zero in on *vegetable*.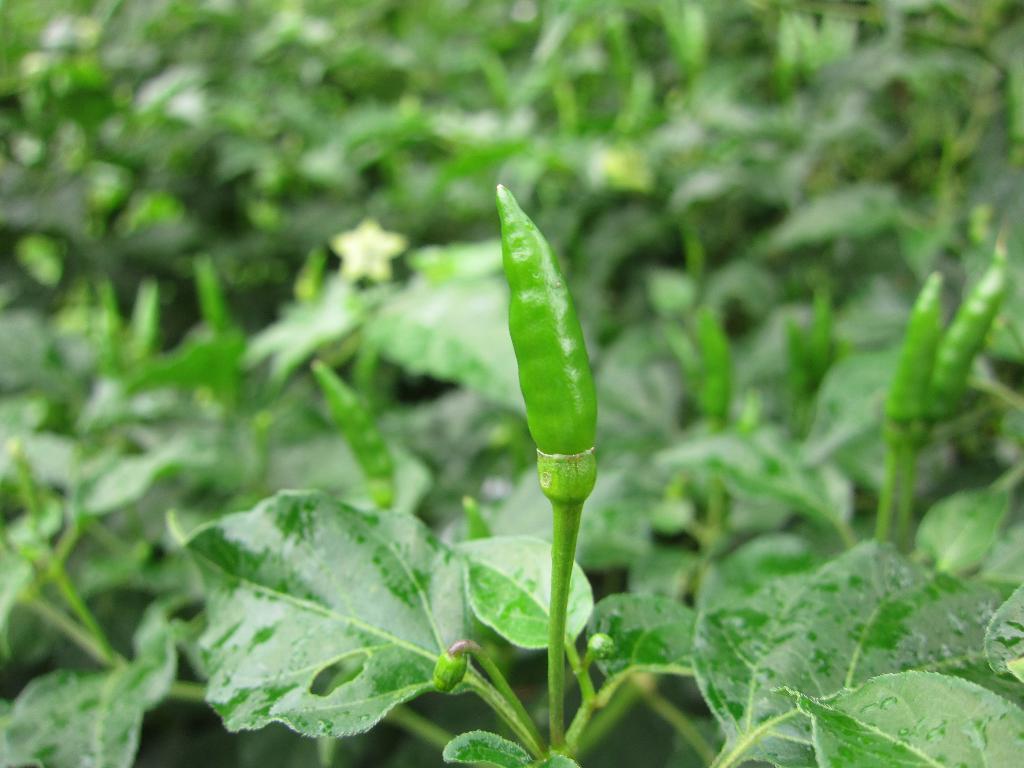
Zeroed in: bbox(1, 439, 47, 537).
